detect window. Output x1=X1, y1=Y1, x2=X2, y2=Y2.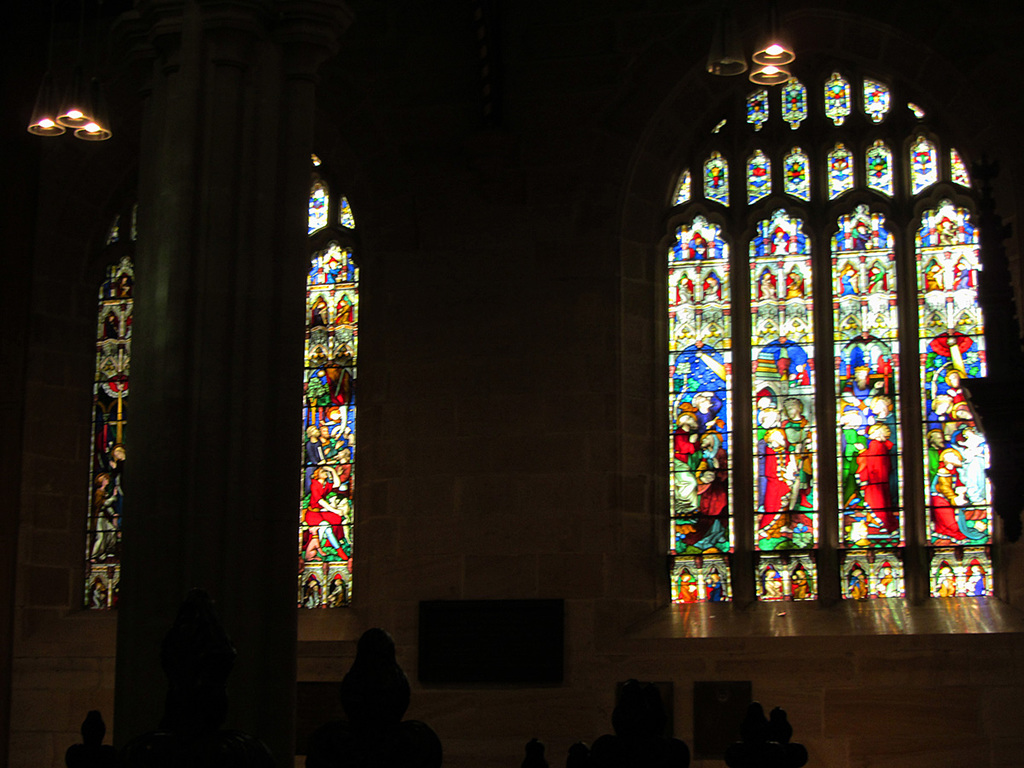
x1=620, y1=134, x2=979, y2=568.
